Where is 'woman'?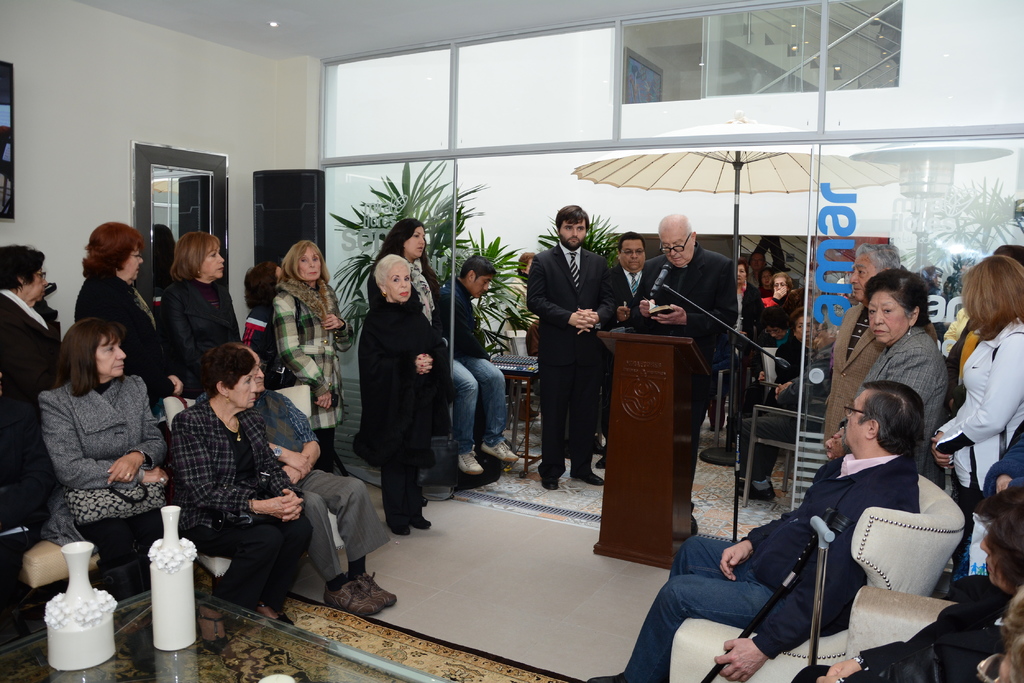
<region>733, 261, 758, 353</region>.
